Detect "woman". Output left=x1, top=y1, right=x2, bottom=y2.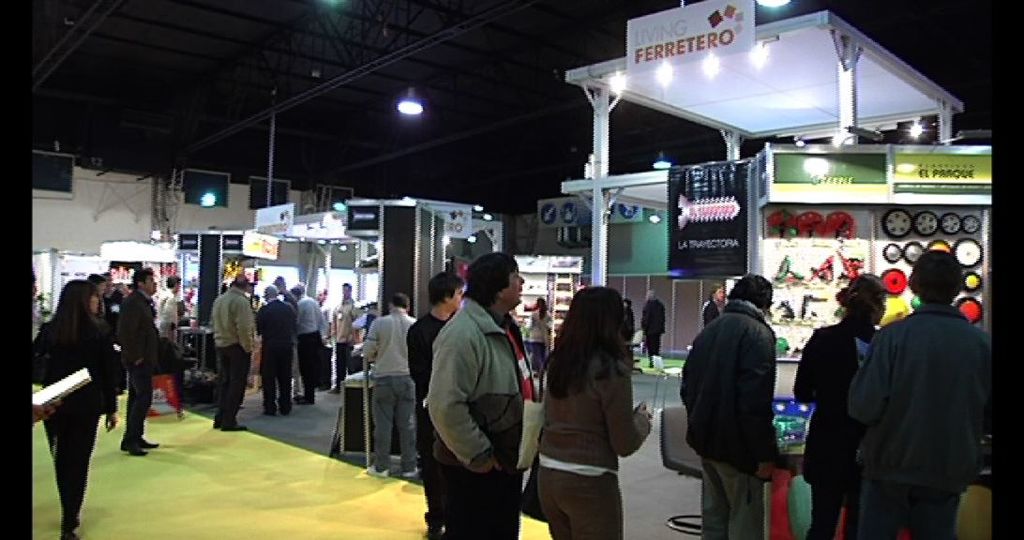
left=522, top=274, right=650, bottom=539.
